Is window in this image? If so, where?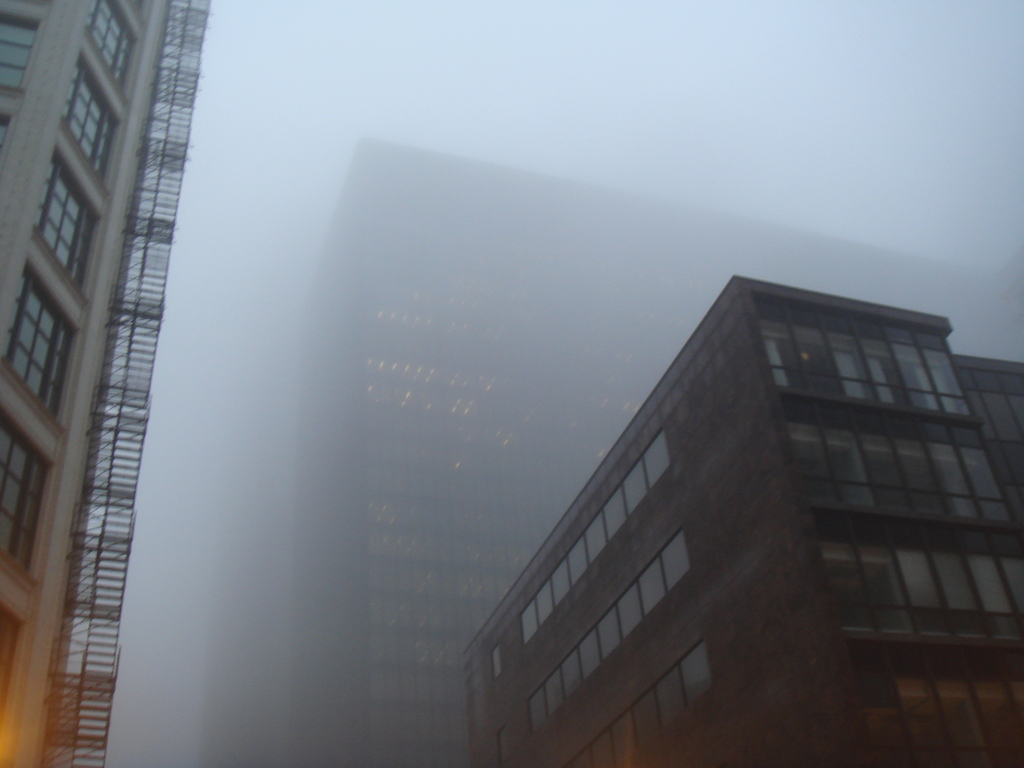
Yes, at locate(0, 405, 59, 588).
